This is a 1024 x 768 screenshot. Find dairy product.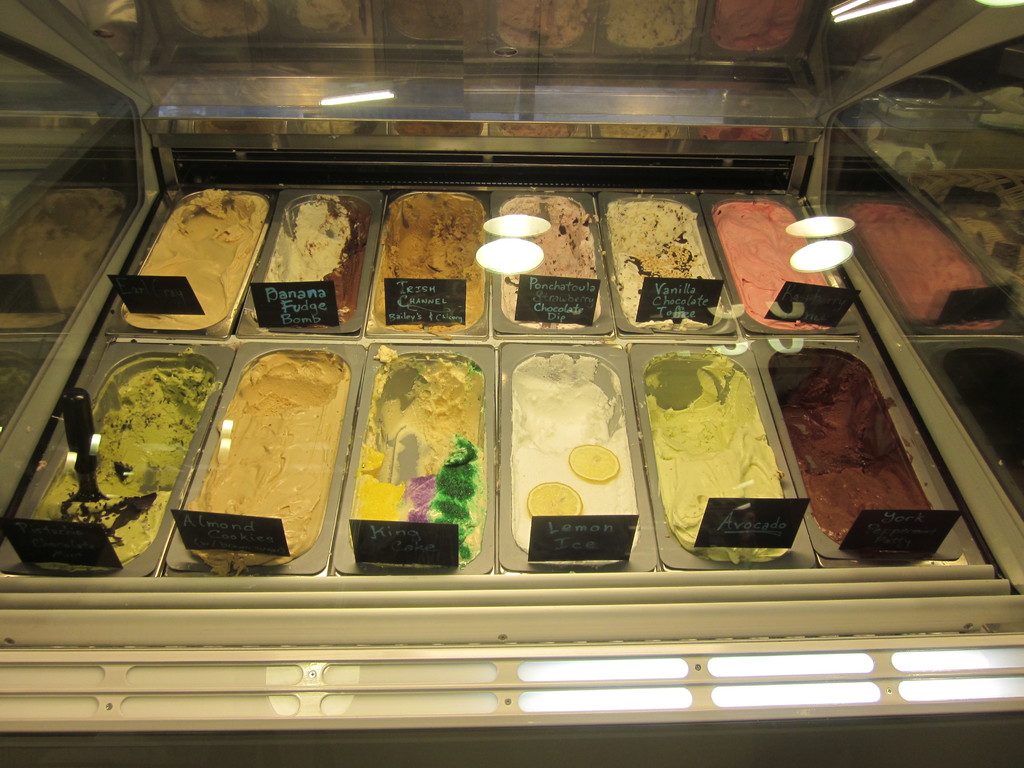
Bounding box: bbox=(202, 358, 348, 568).
